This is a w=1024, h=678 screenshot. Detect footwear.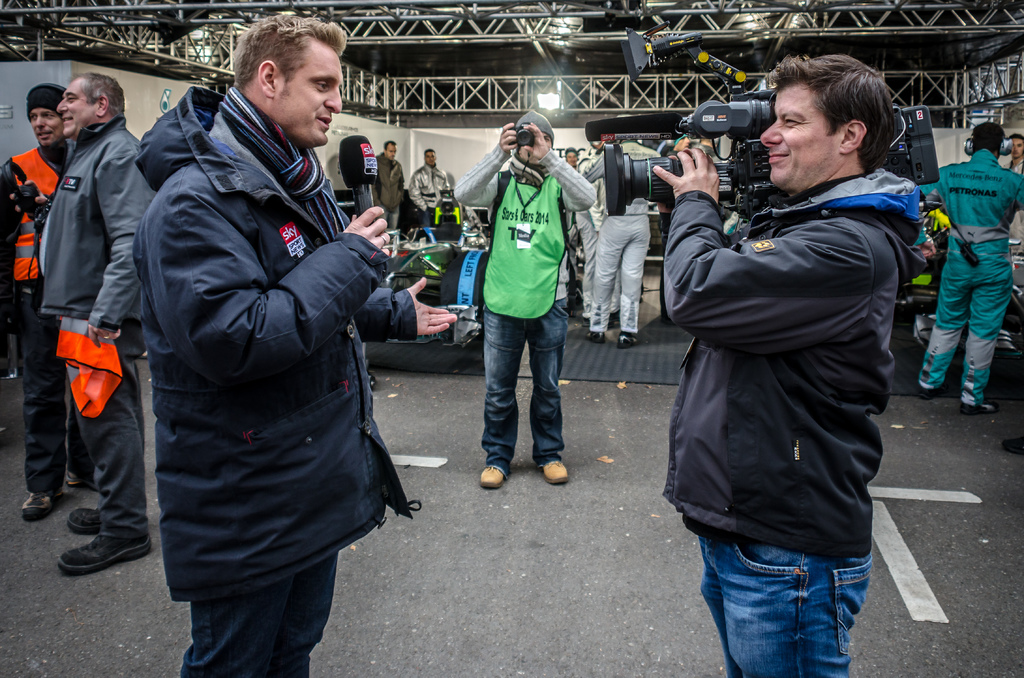
Rect(541, 462, 572, 484).
